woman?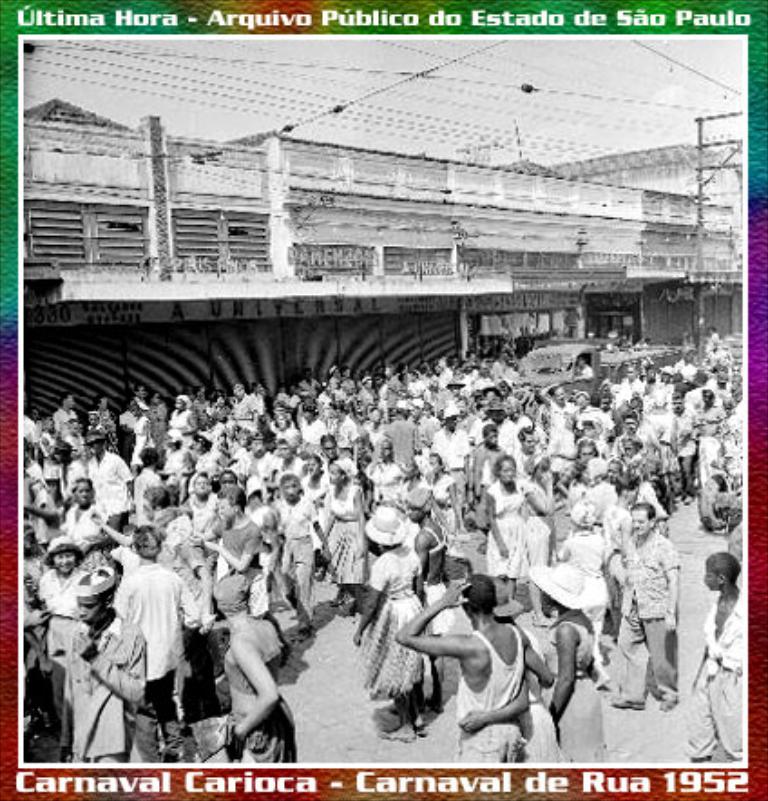
box=[368, 437, 404, 504]
